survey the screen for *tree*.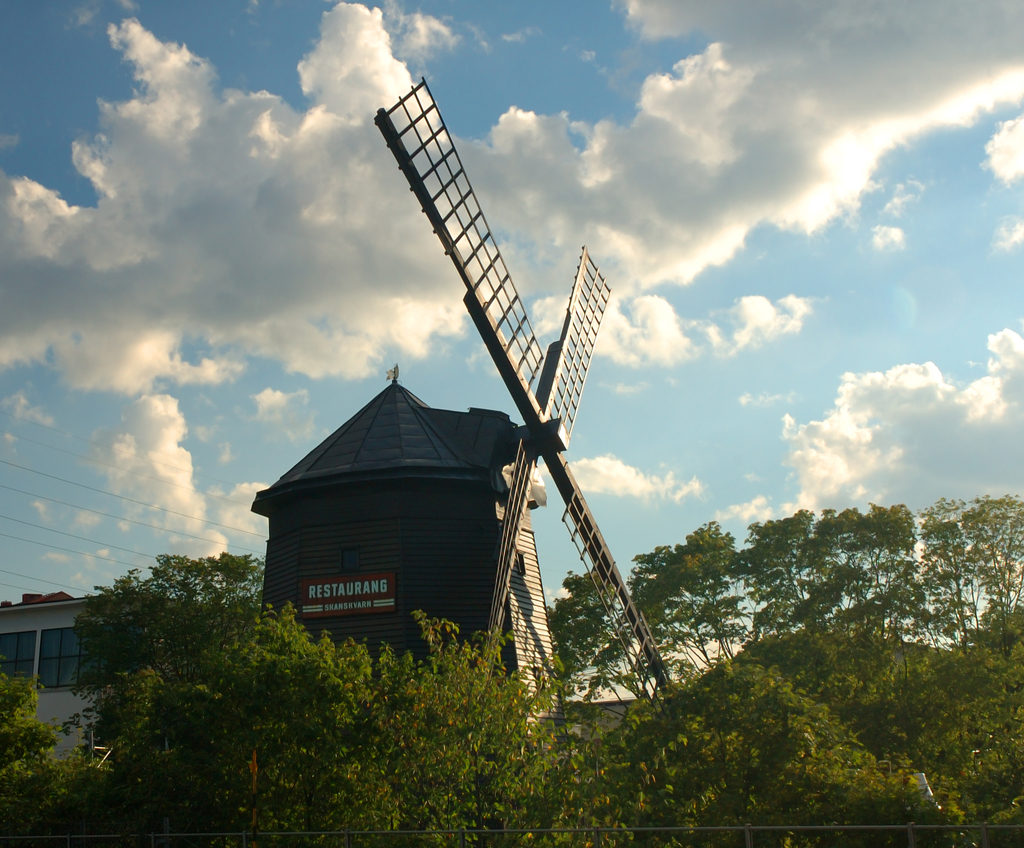
Survey found: bbox=[620, 495, 758, 680].
